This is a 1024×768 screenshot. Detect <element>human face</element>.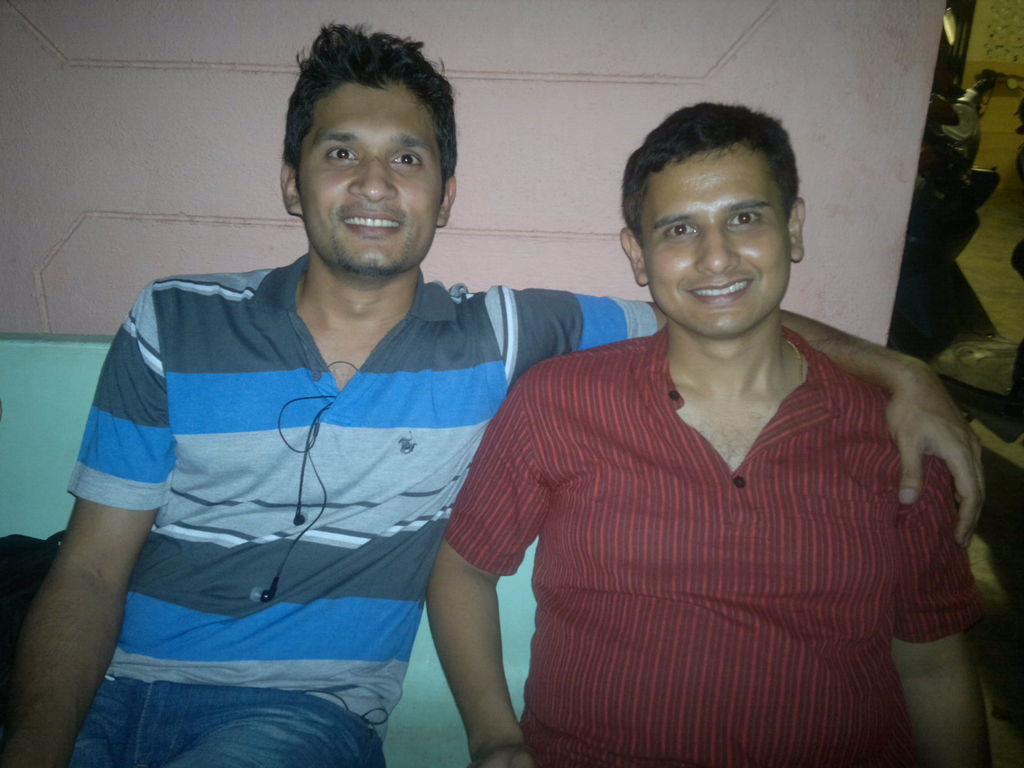
box=[300, 79, 454, 277].
